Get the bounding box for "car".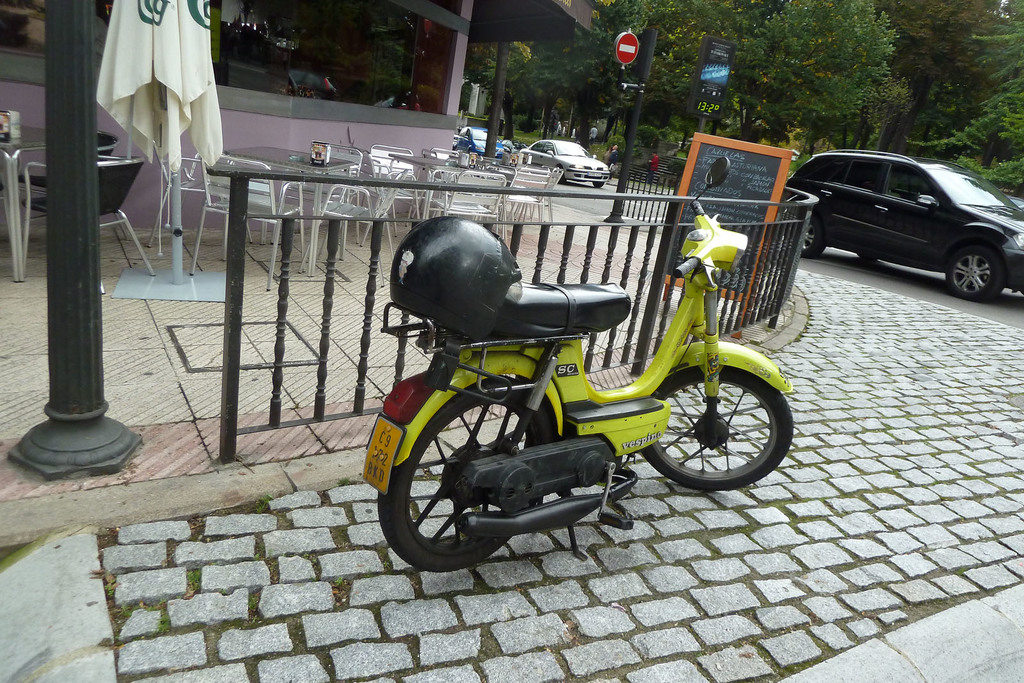
bbox=[459, 126, 513, 162].
